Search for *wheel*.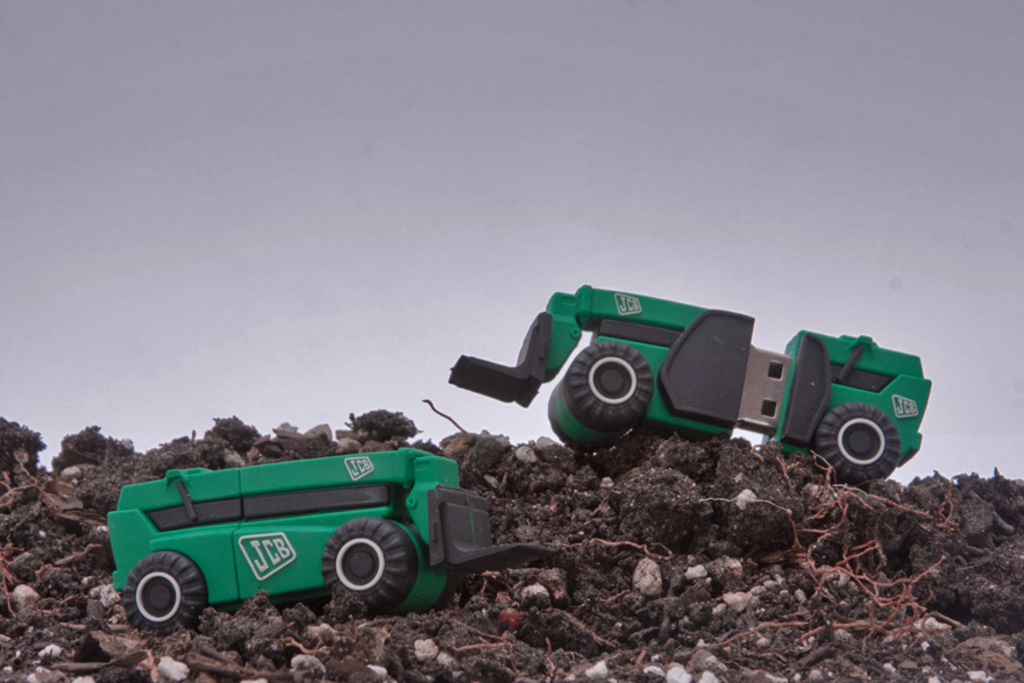
Found at (left=817, top=405, right=901, bottom=476).
